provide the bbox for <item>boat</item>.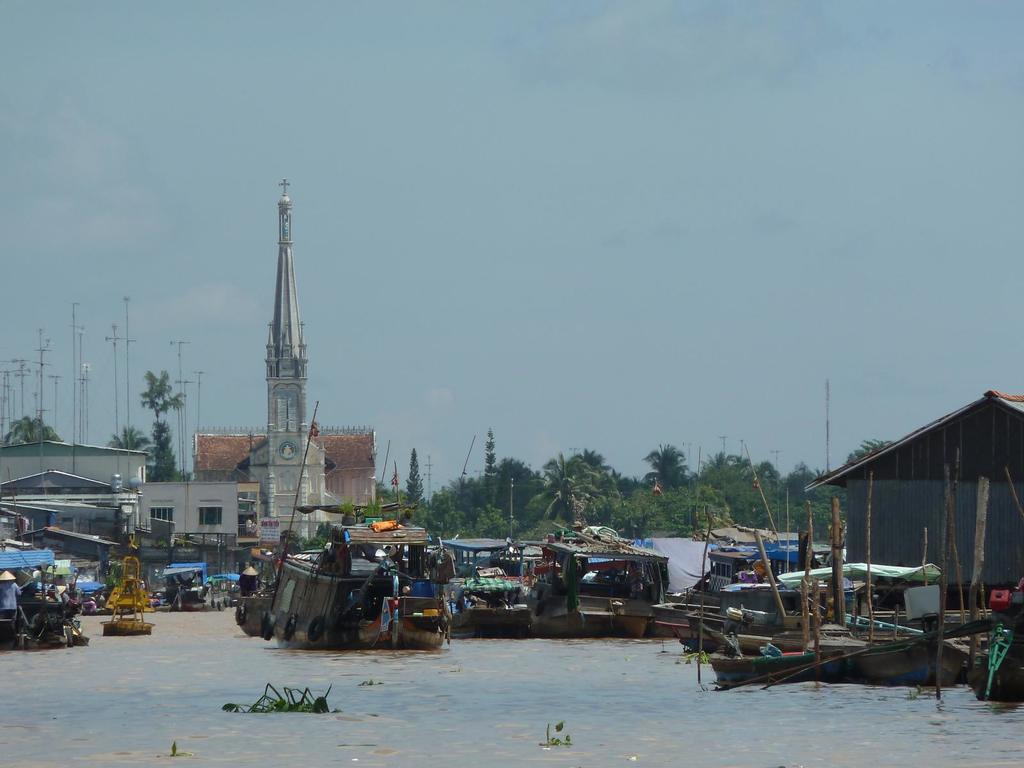
detection(100, 559, 152, 639).
